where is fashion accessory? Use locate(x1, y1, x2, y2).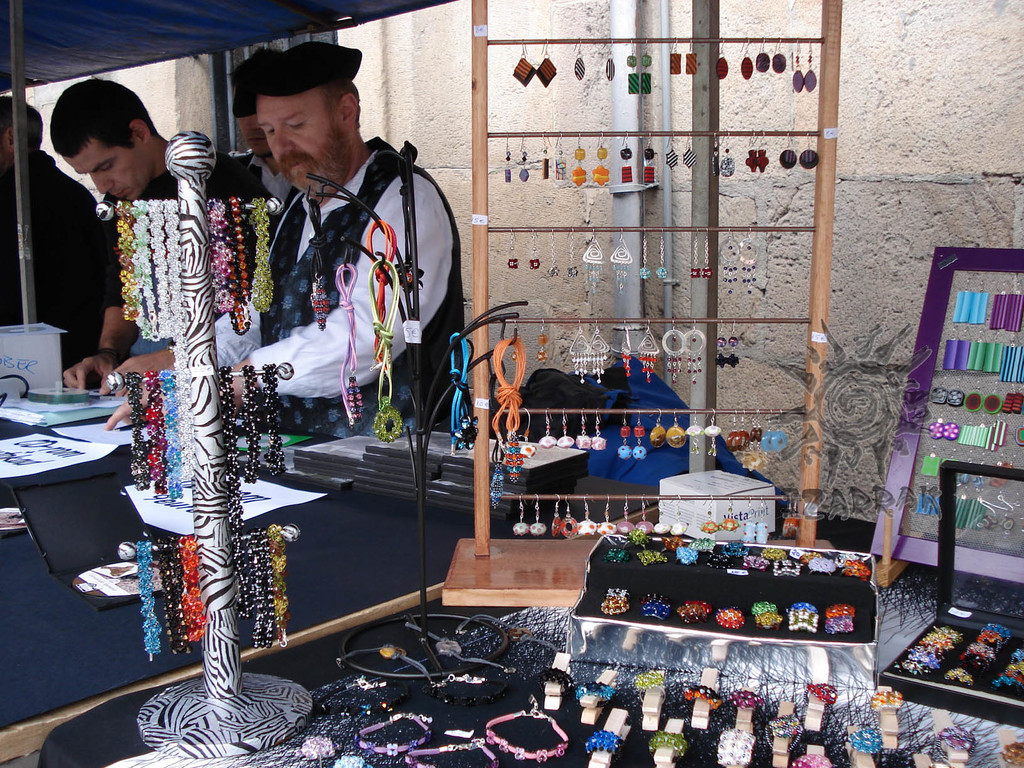
locate(567, 225, 579, 278).
